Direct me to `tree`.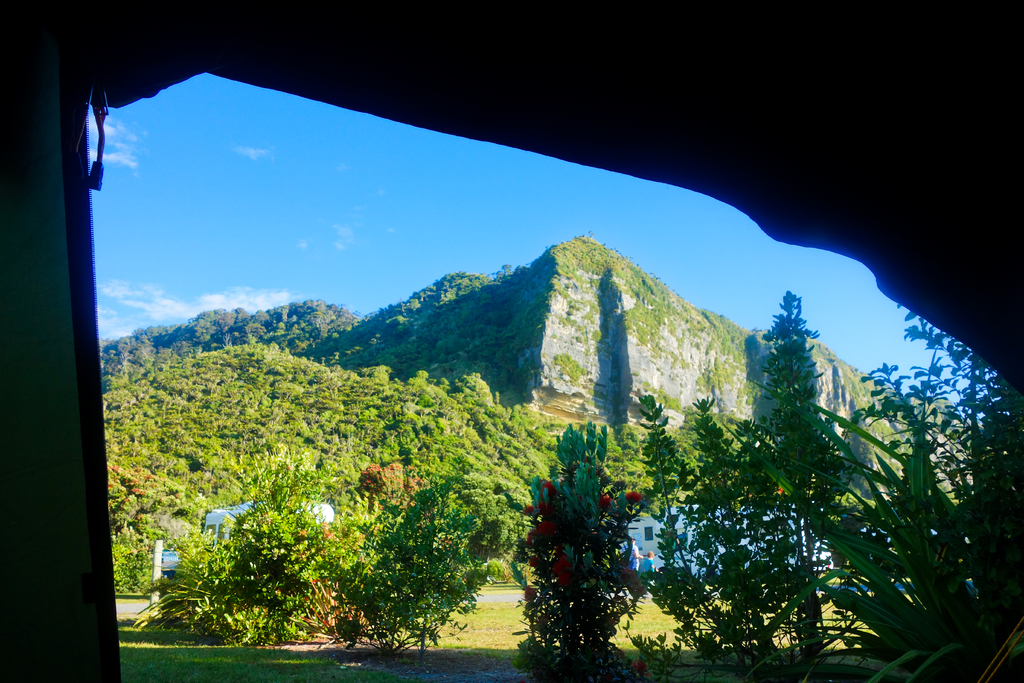
Direction: box=[318, 483, 513, 667].
